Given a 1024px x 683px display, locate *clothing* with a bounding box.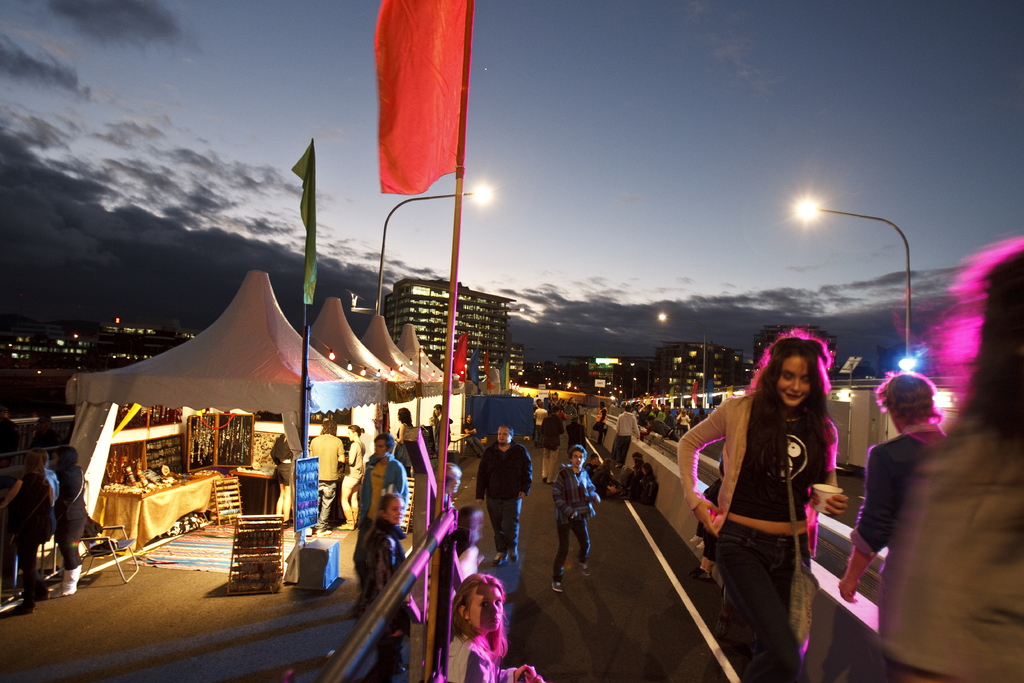
Located: 56/466/92/574.
